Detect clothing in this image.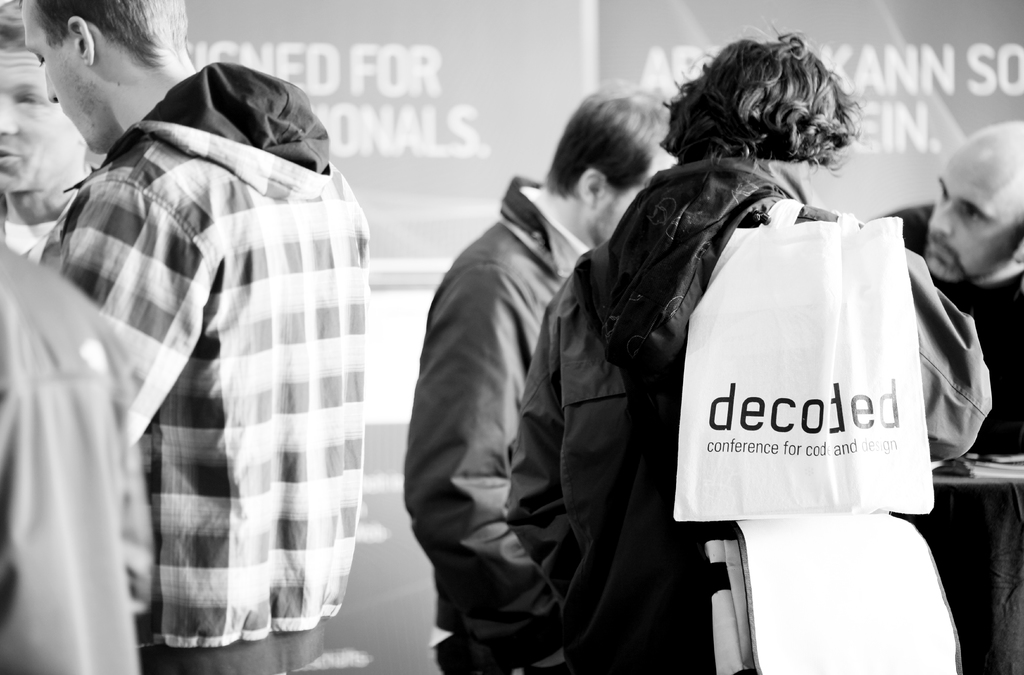
Detection: <region>871, 200, 1020, 674</region>.
